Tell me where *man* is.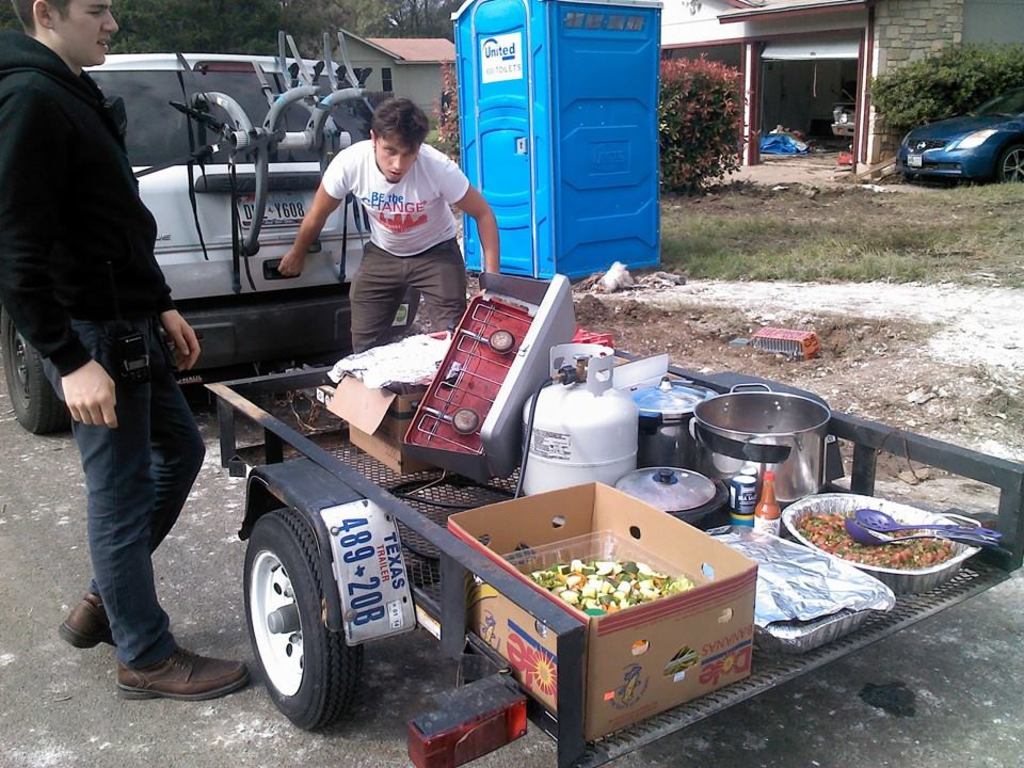
*man* is at bbox=[275, 92, 503, 348].
